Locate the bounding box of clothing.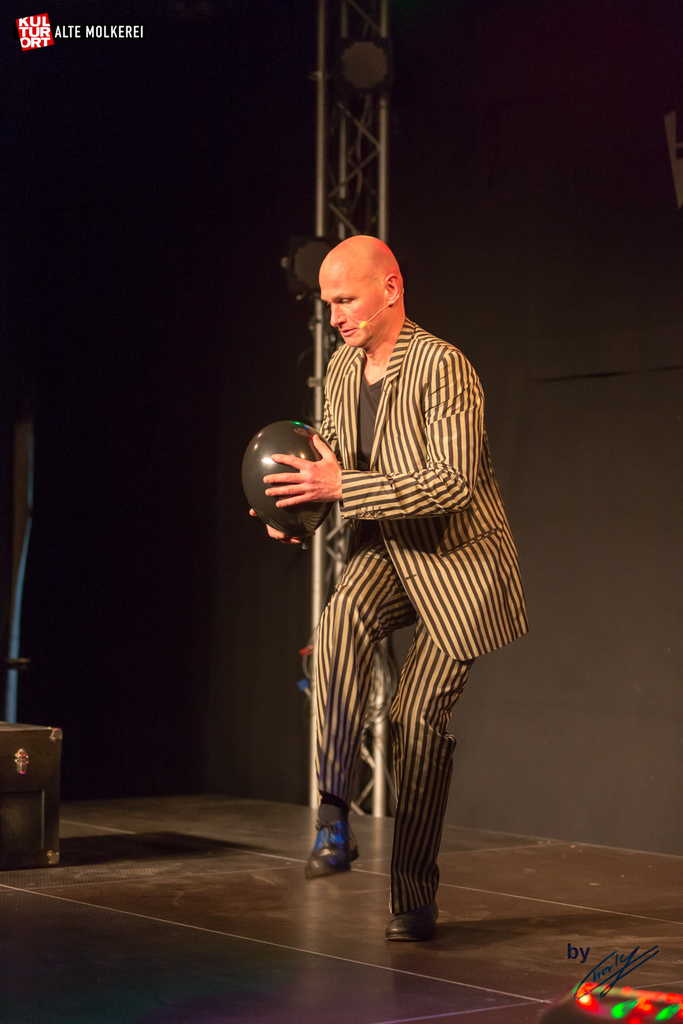
Bounding box: 254,289,506,854.
